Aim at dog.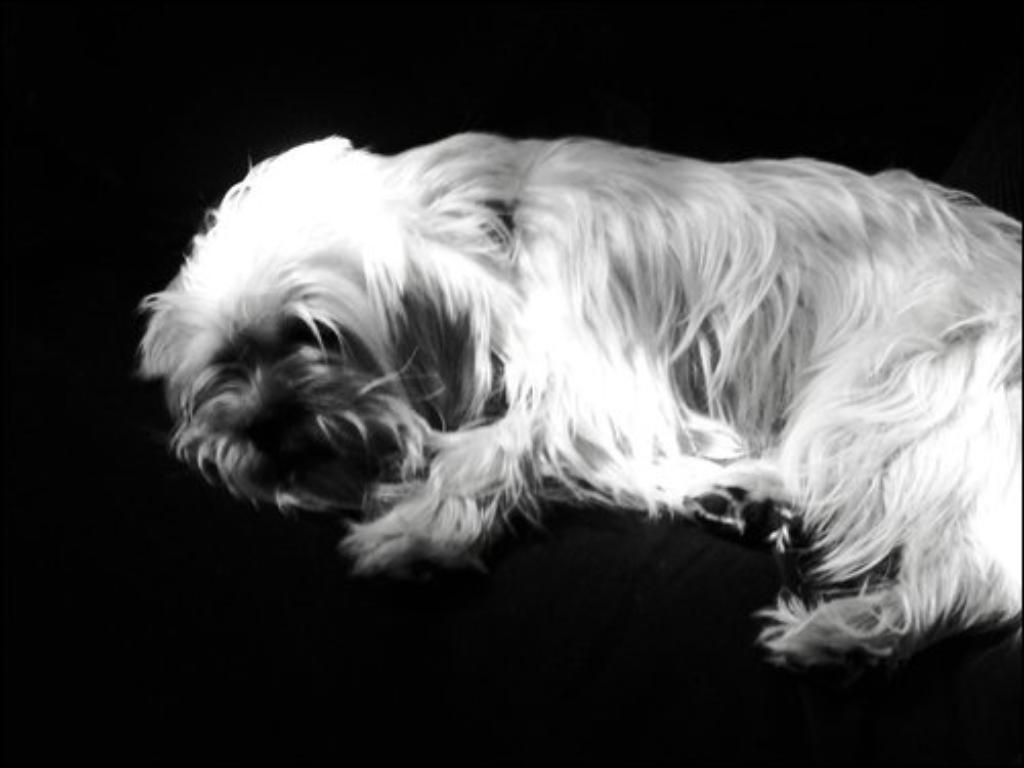
Aimed at {"left": 133, "top": 129, "right": 1022, "bottom": 674}.
